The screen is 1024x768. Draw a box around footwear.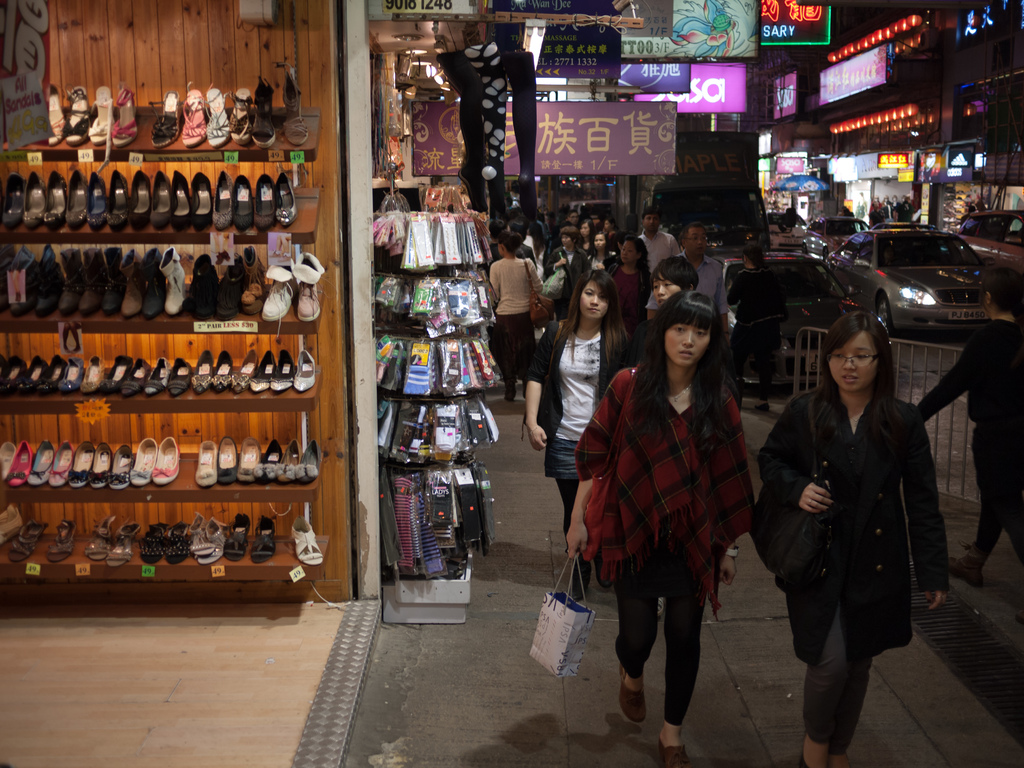
154, 92, 179, 142.
